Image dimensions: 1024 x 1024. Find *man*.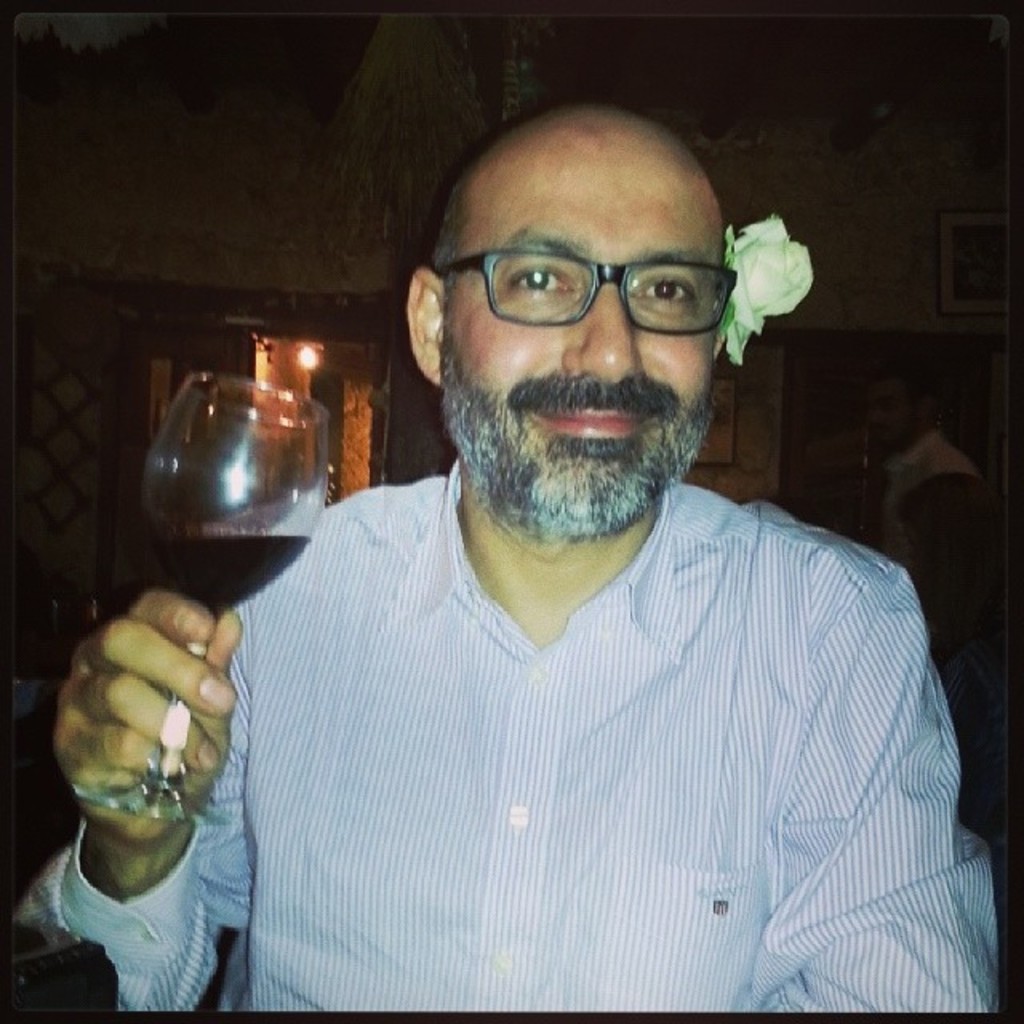
rect(14, 107, 1005, 1019).
